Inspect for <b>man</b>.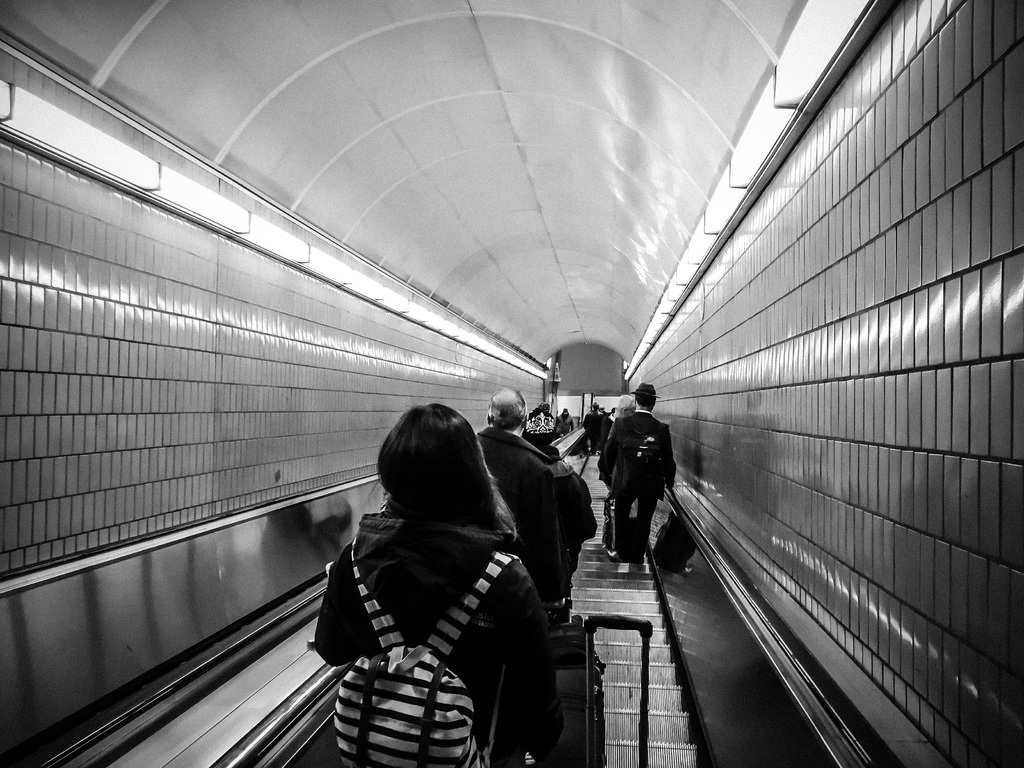
Inspection: crop(602, 388, 679, 569).
